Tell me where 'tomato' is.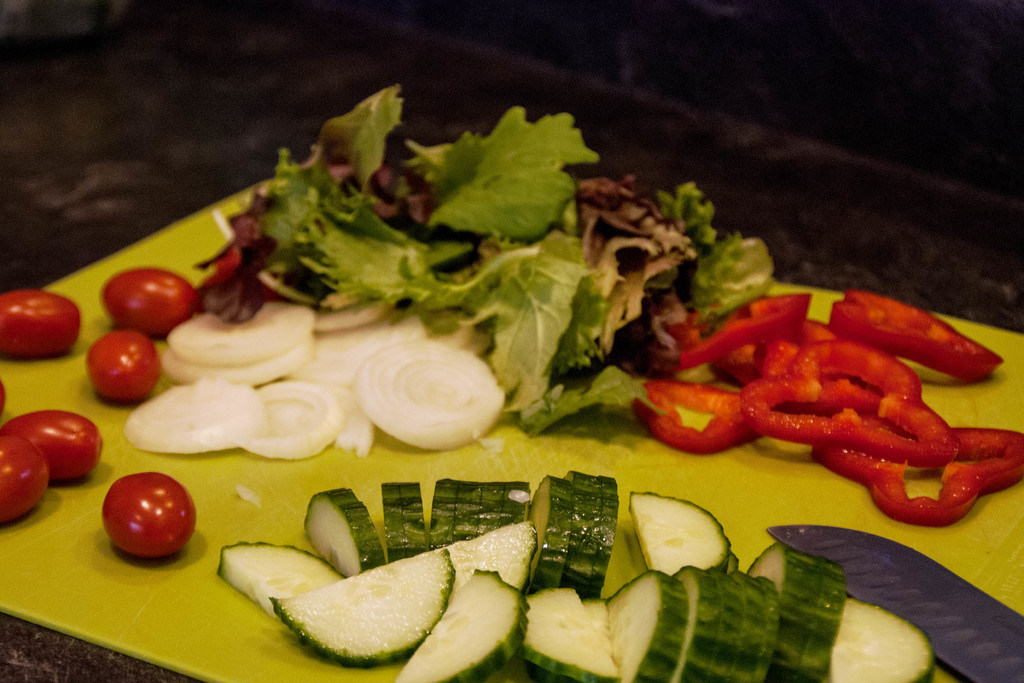
'tomato' is at [x1=3, y1=409, x2=102, y2=482].
